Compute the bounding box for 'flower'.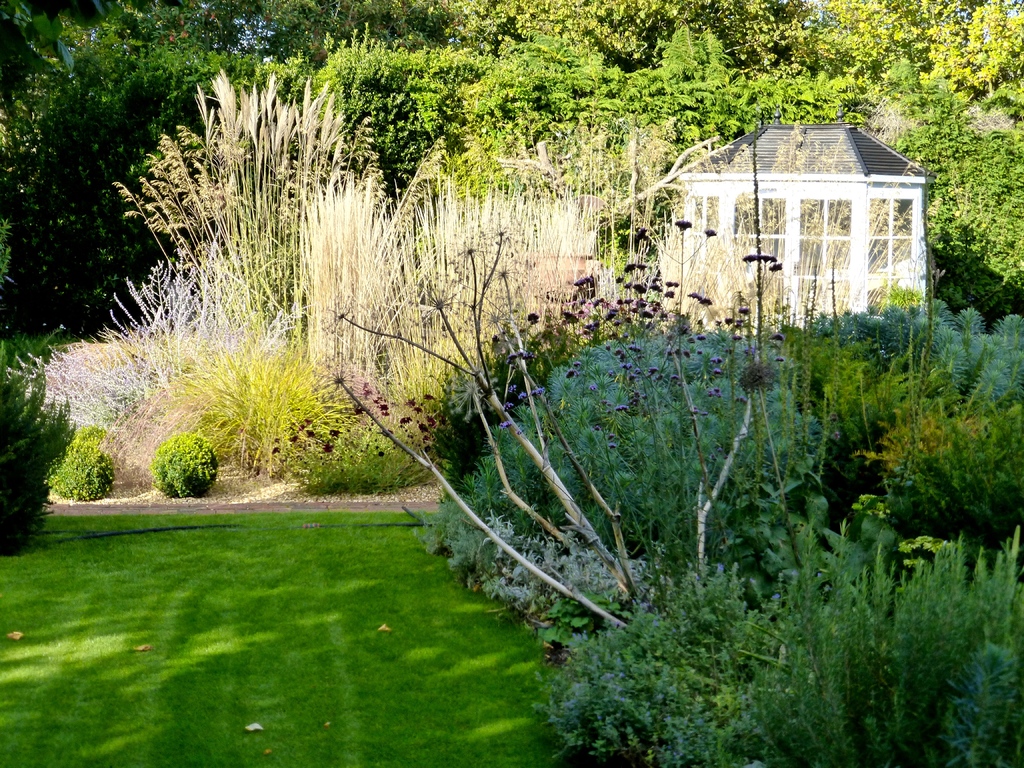
pyautogui.locateOnScreen(594, 424, 602, 431).
